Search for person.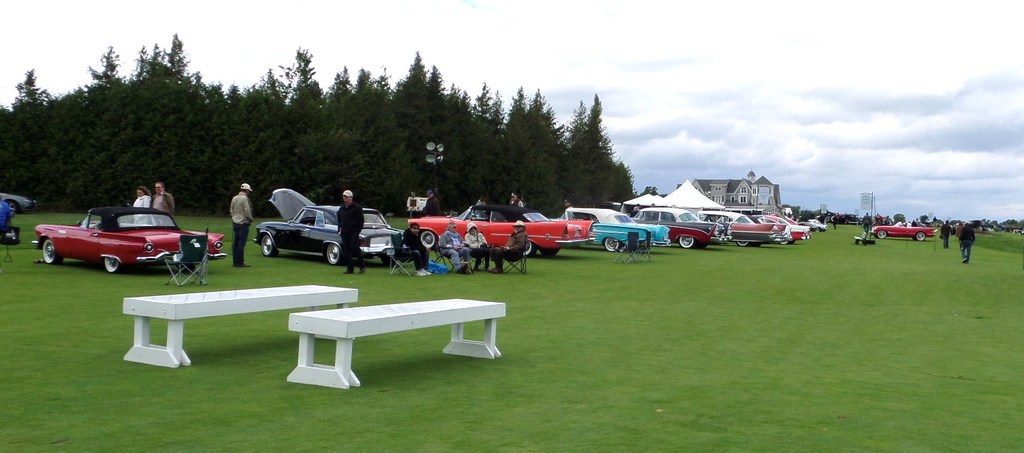
Found at l=128, t=186, r=150, b=210.
